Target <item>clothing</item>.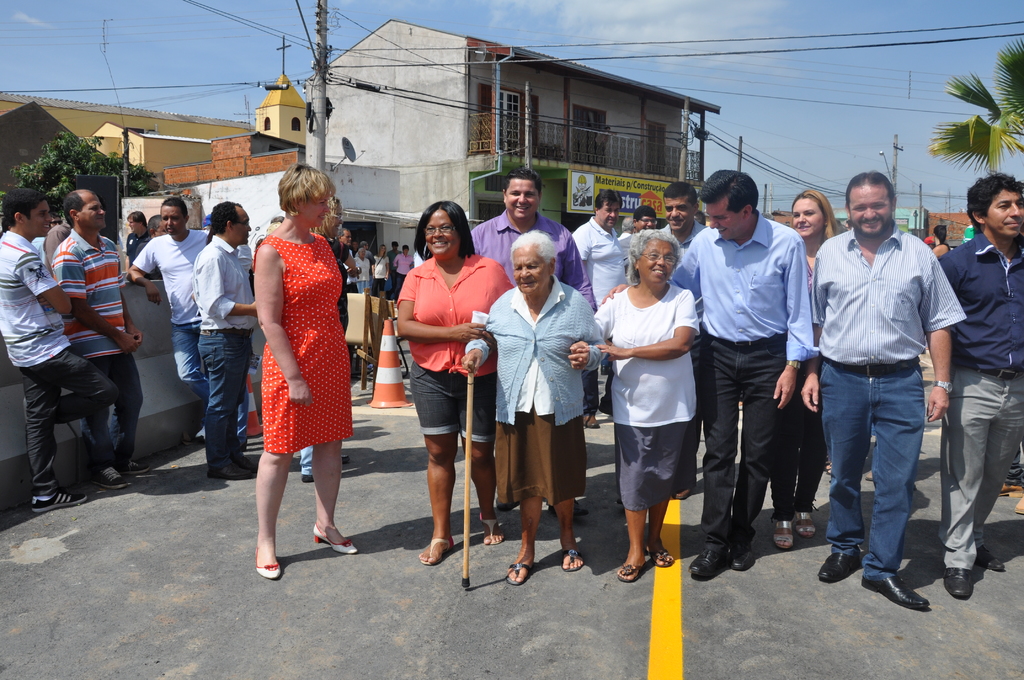
Target region: detection(467, 274, 616, 499).
